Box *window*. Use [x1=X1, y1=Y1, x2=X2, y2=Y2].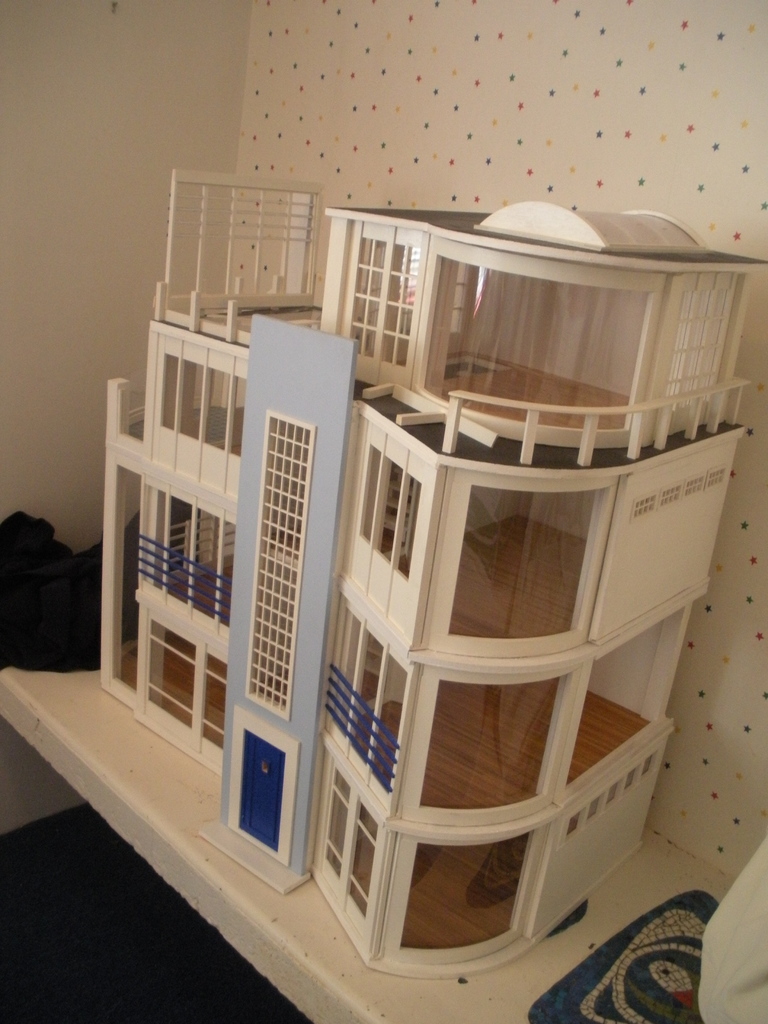
[x1=401, y1=669, x2=570, y2=817].
